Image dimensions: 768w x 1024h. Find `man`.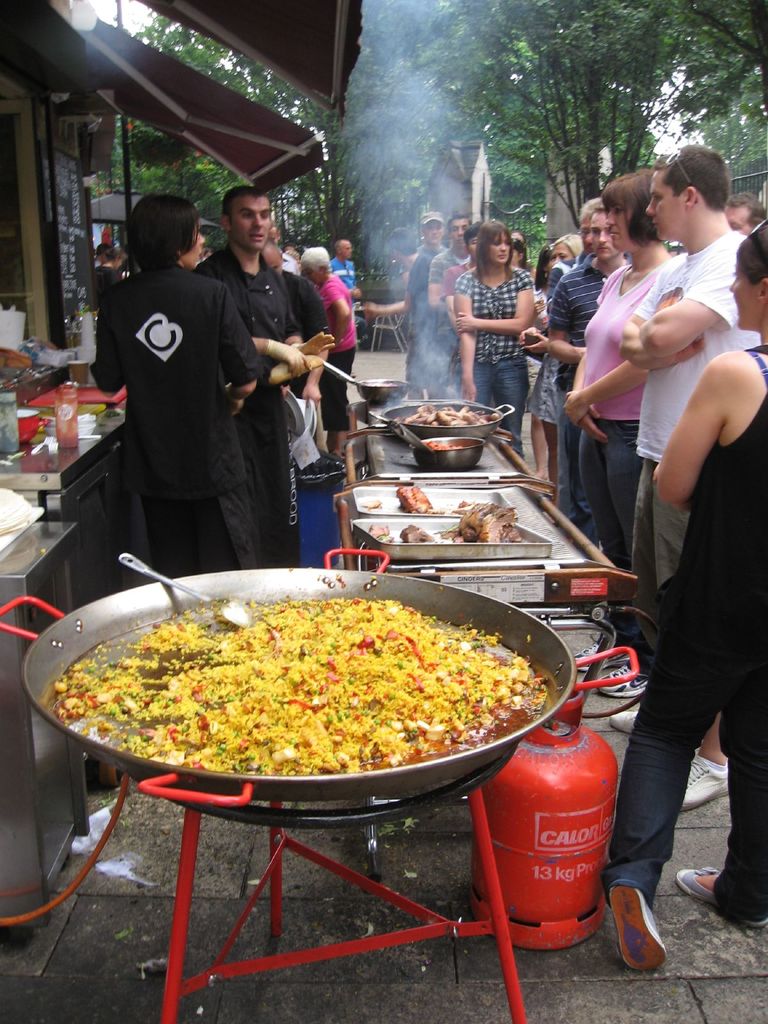
bbox(262, 242, 332, 483).
